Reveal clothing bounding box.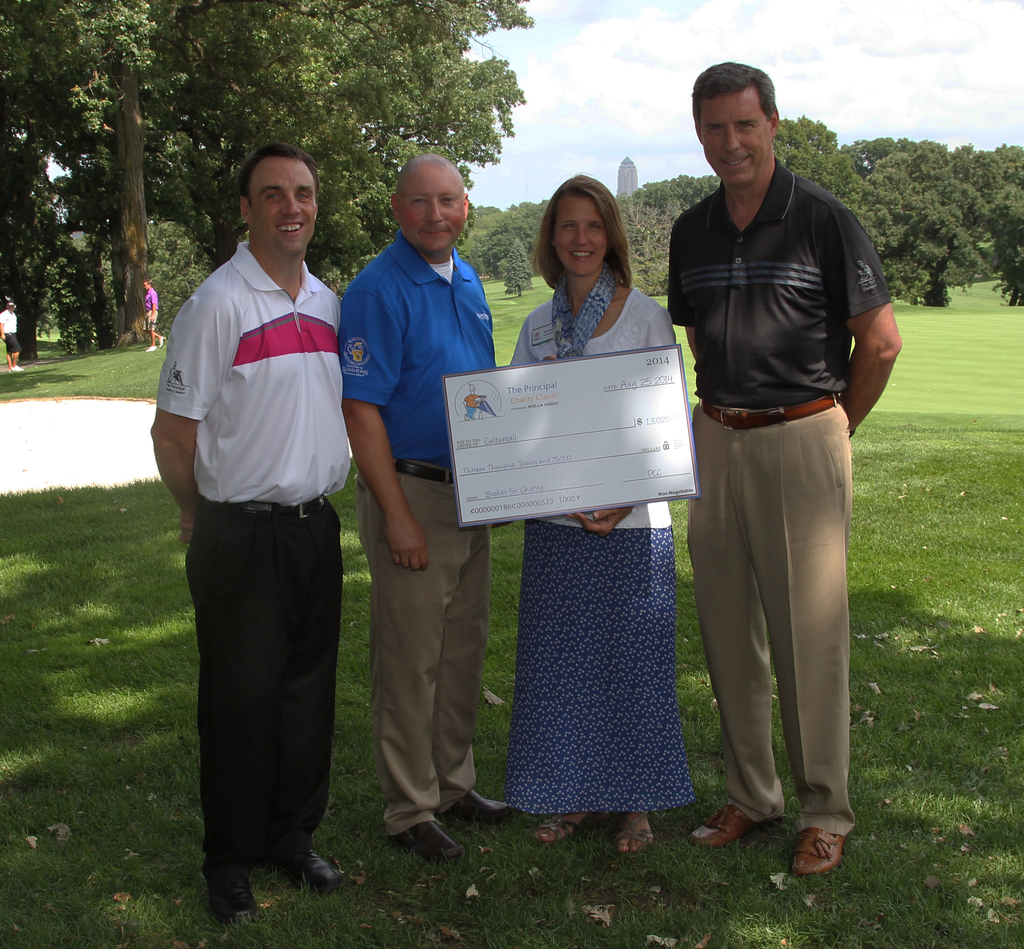
Revealed: [503, 259, 696, 812].
